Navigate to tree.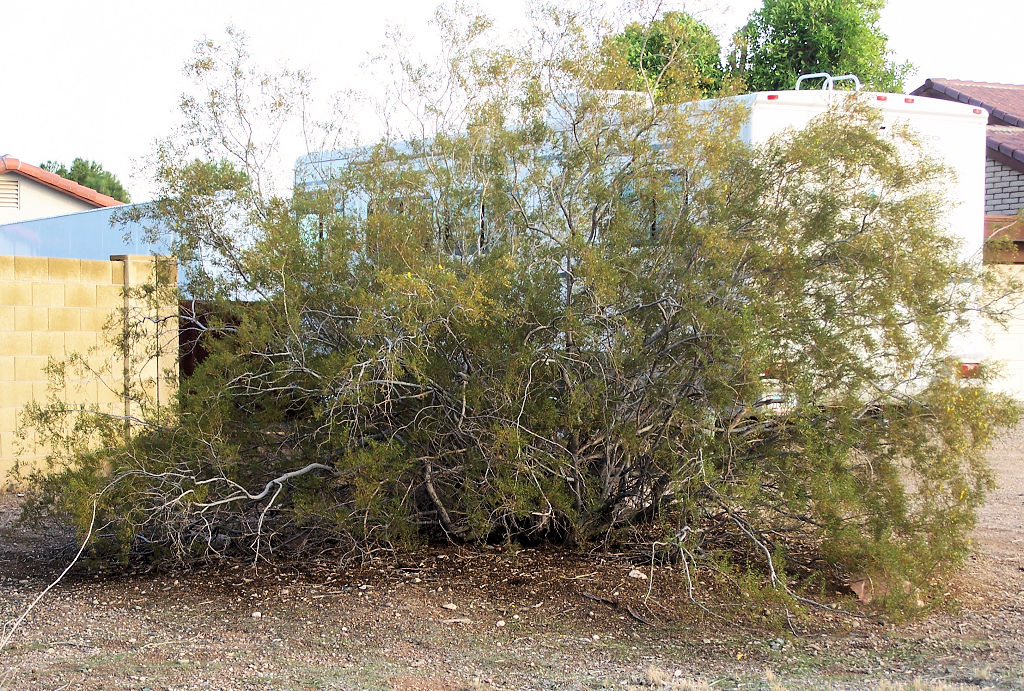
Navigation target: rect(705, 0, 908, 90).
